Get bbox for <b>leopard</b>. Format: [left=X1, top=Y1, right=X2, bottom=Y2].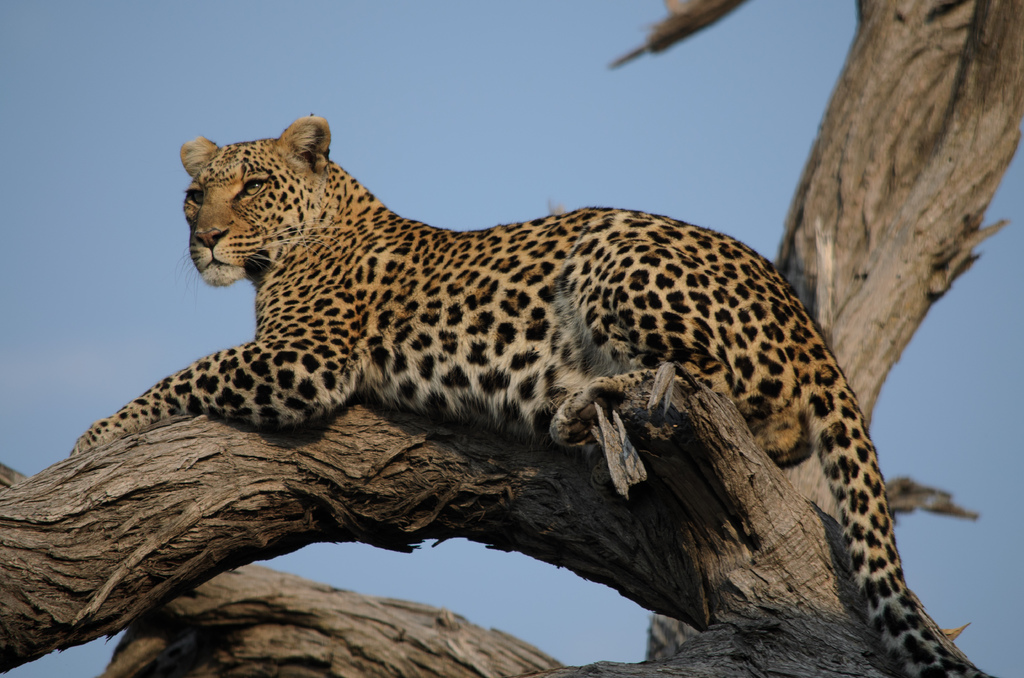
[left=69, top=111, right=995, bottom=677].
